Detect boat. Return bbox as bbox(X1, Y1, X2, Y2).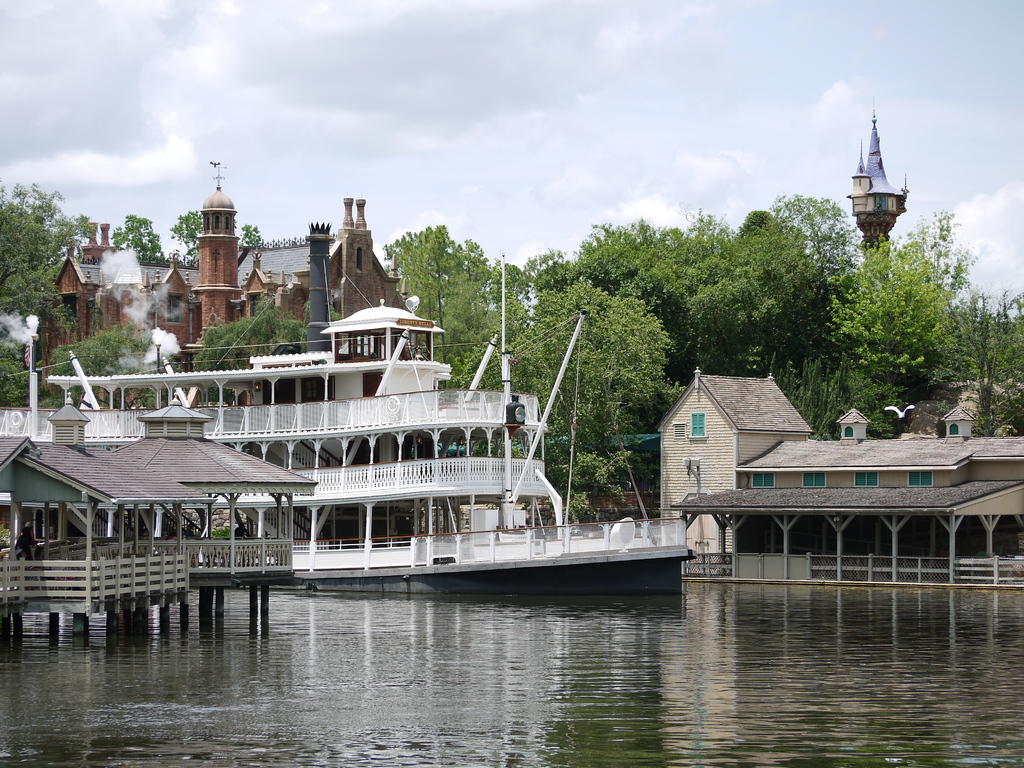
bbox(61, 264, 732, 616).
